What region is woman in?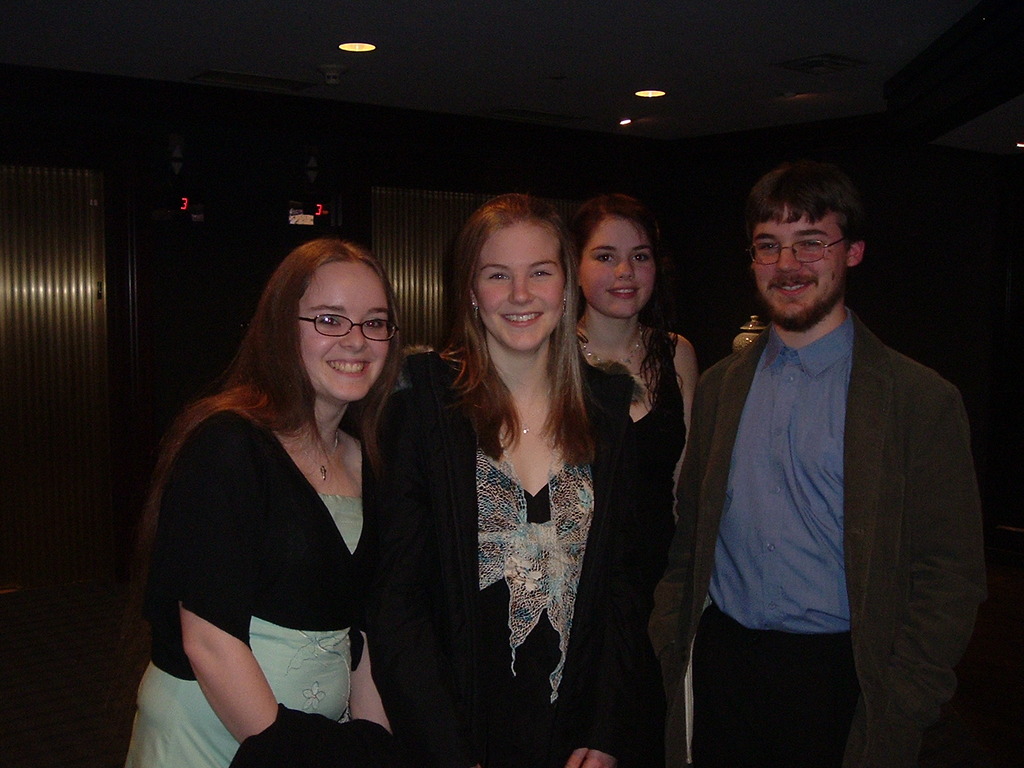
rect(111, 232, 393, 767).
